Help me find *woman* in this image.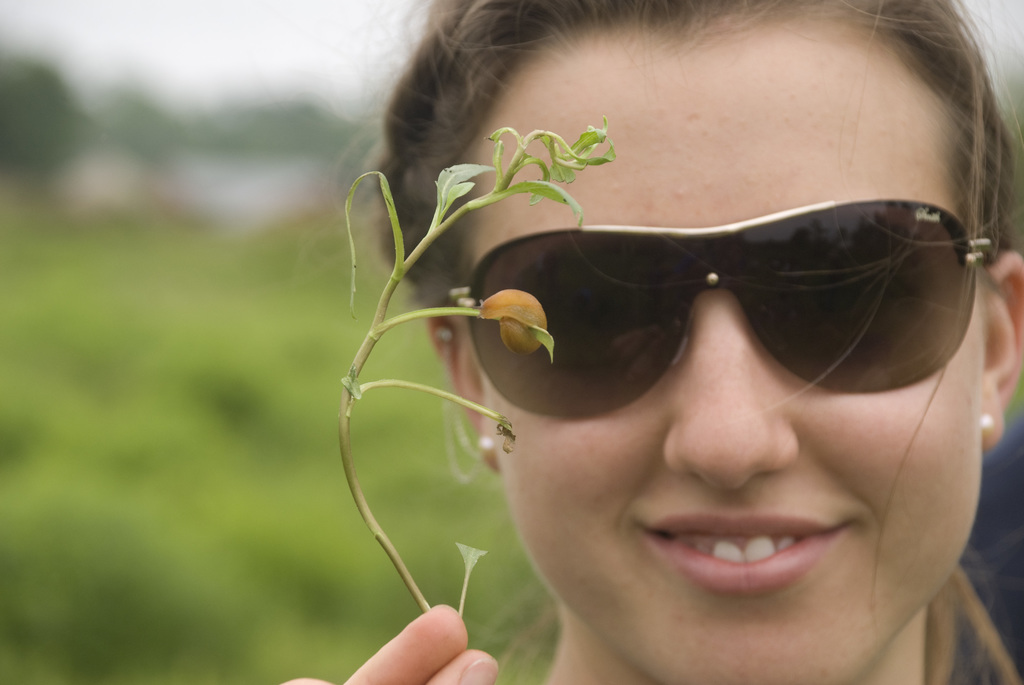
Found it: 313 0 874 684.
